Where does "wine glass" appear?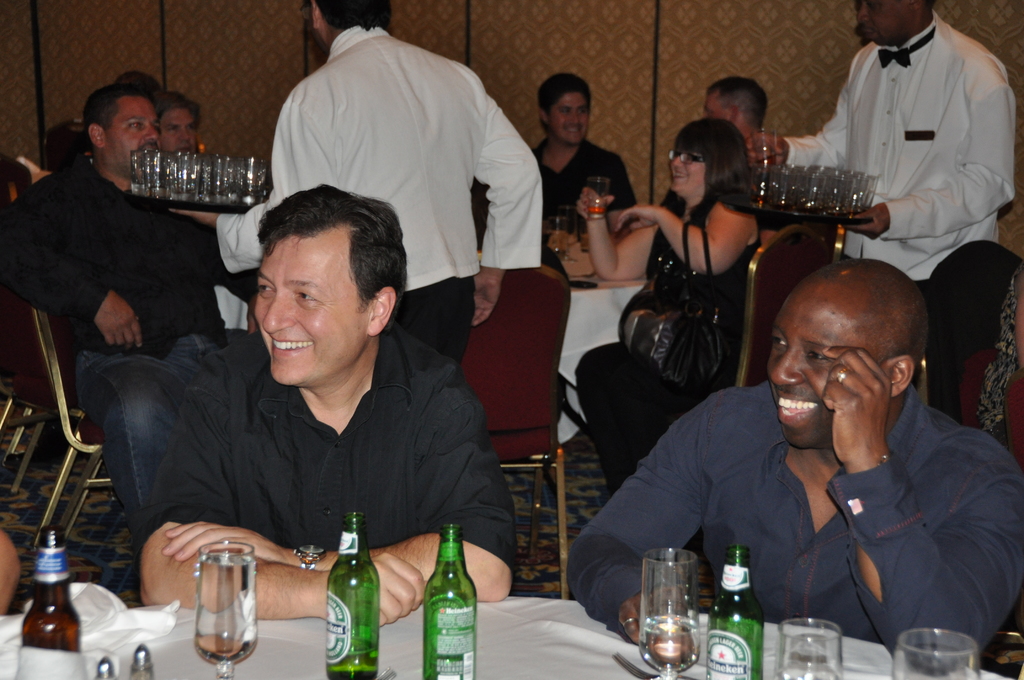
Appears at locate(780, 617, 839, 679).
